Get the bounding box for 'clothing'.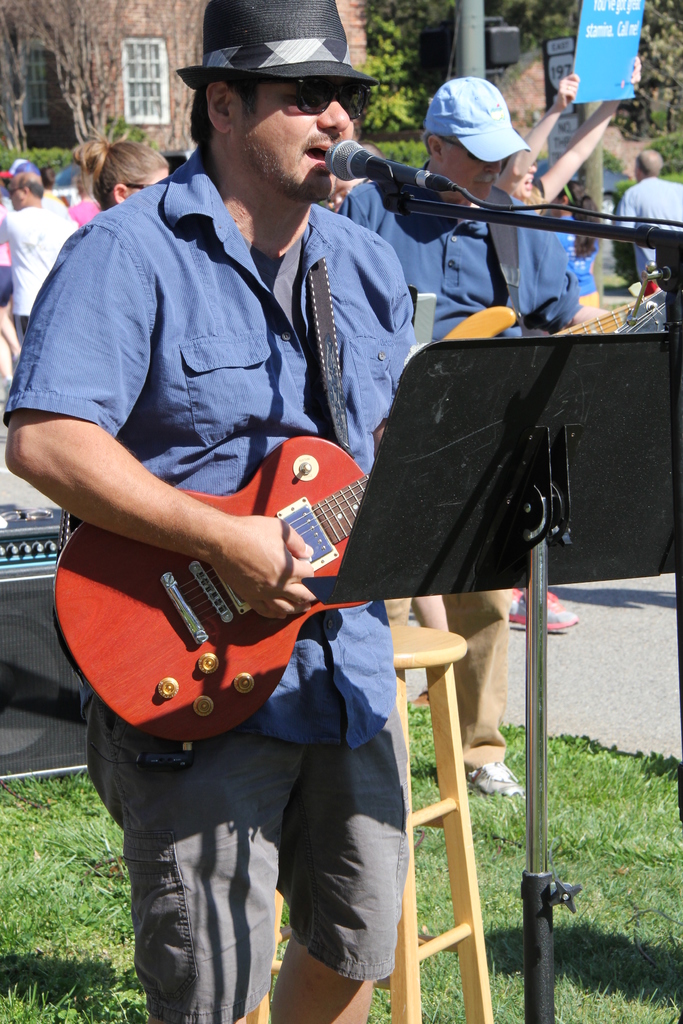
[left=550, top=216, right=598, bottom=312].
